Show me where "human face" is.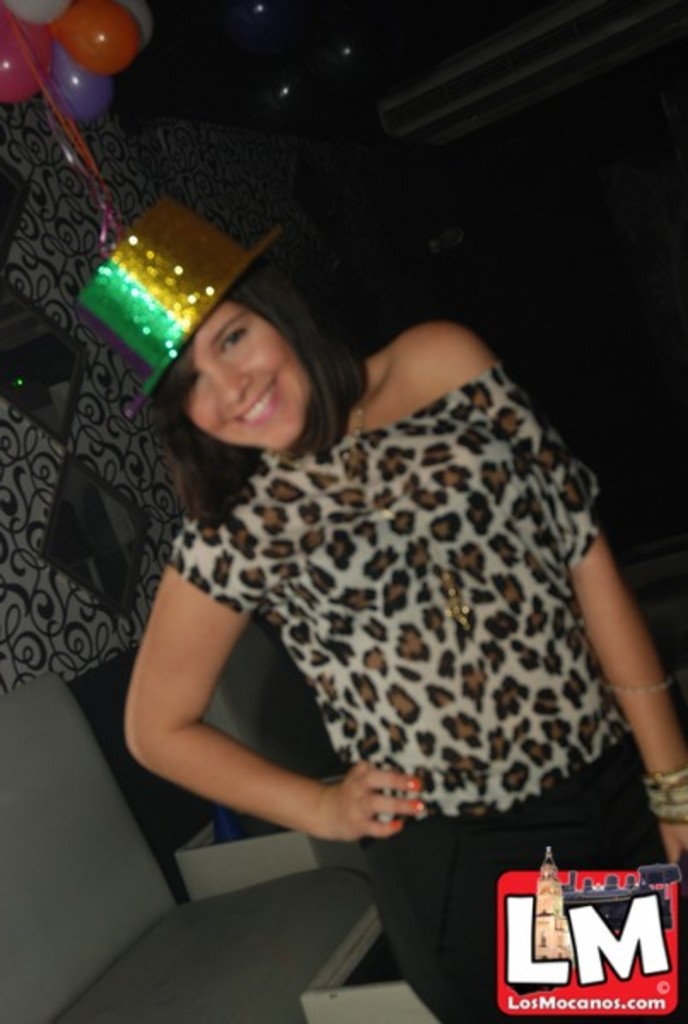
"human face" is at bbox=(167, 297, 311, 454).
